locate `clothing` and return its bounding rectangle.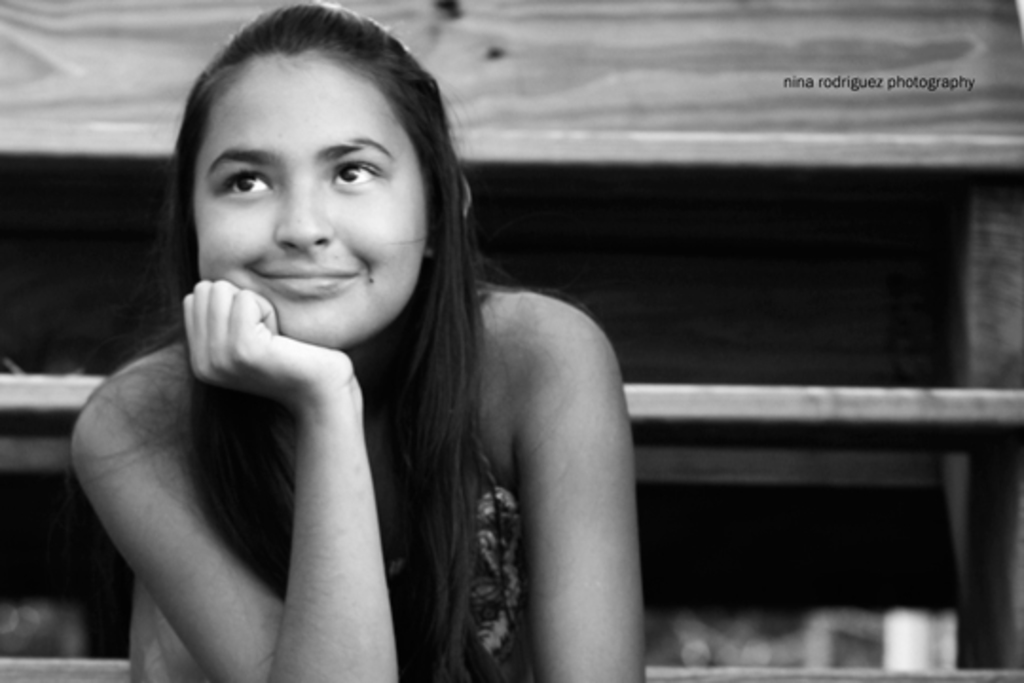
260,285,529,681.
